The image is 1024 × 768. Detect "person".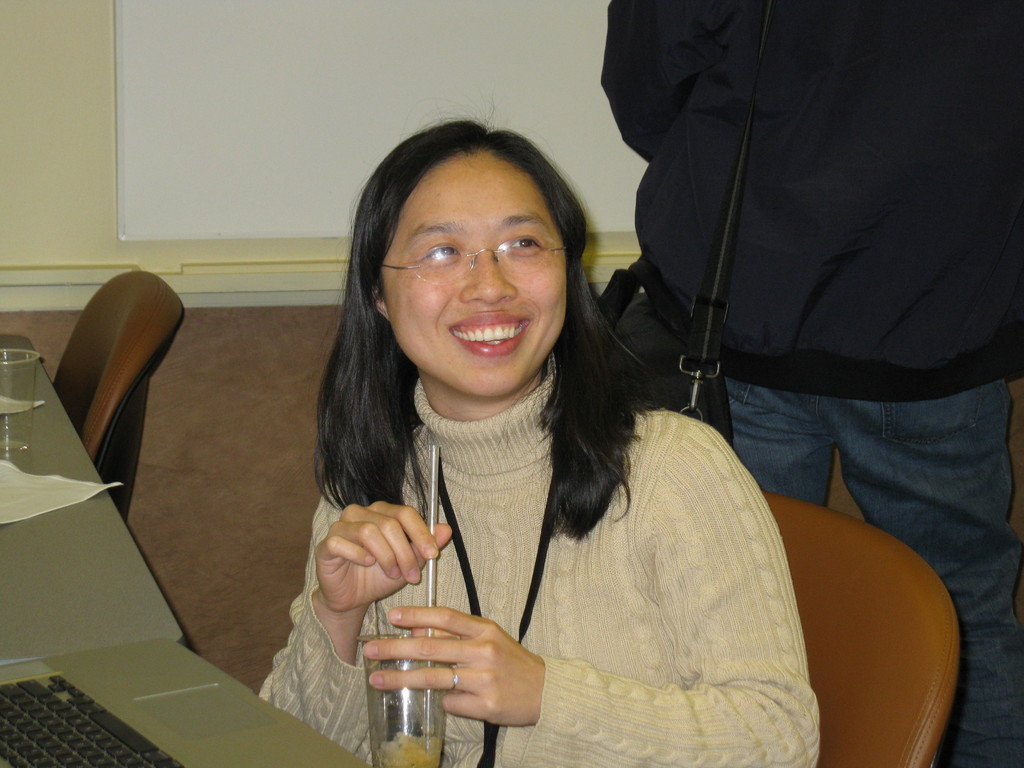
Detection: <bbox>599, 0, 1023, 767</bbox>.
